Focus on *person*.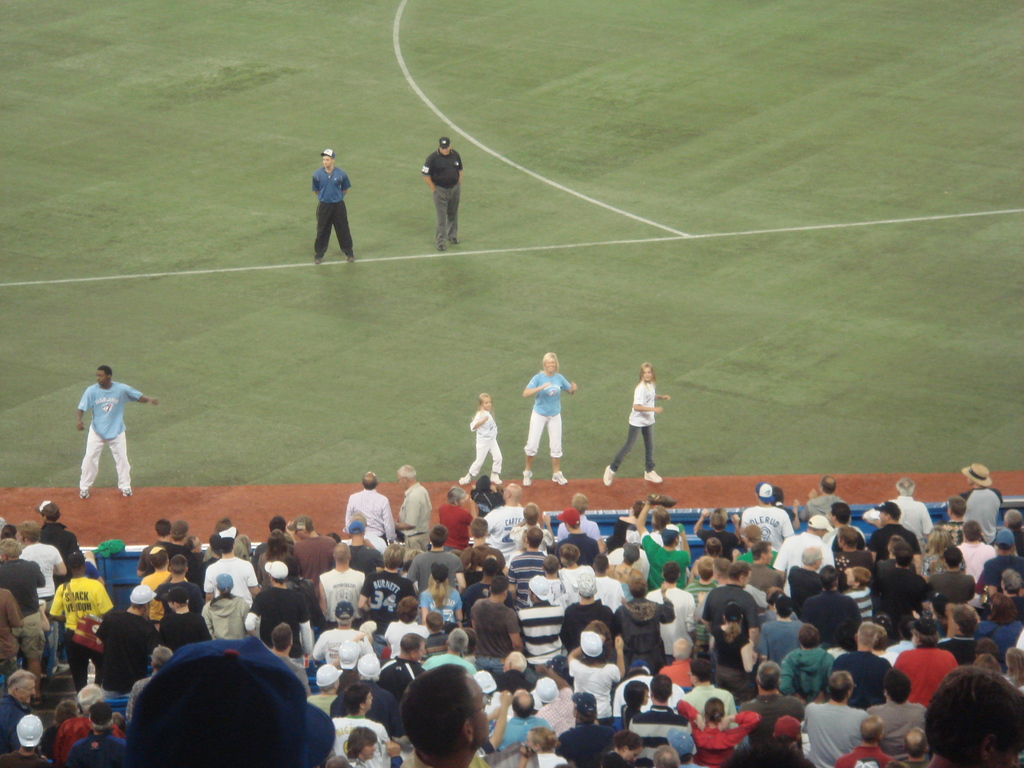
Focused at [x1=164, y1=557, x2=204, y2=582].
